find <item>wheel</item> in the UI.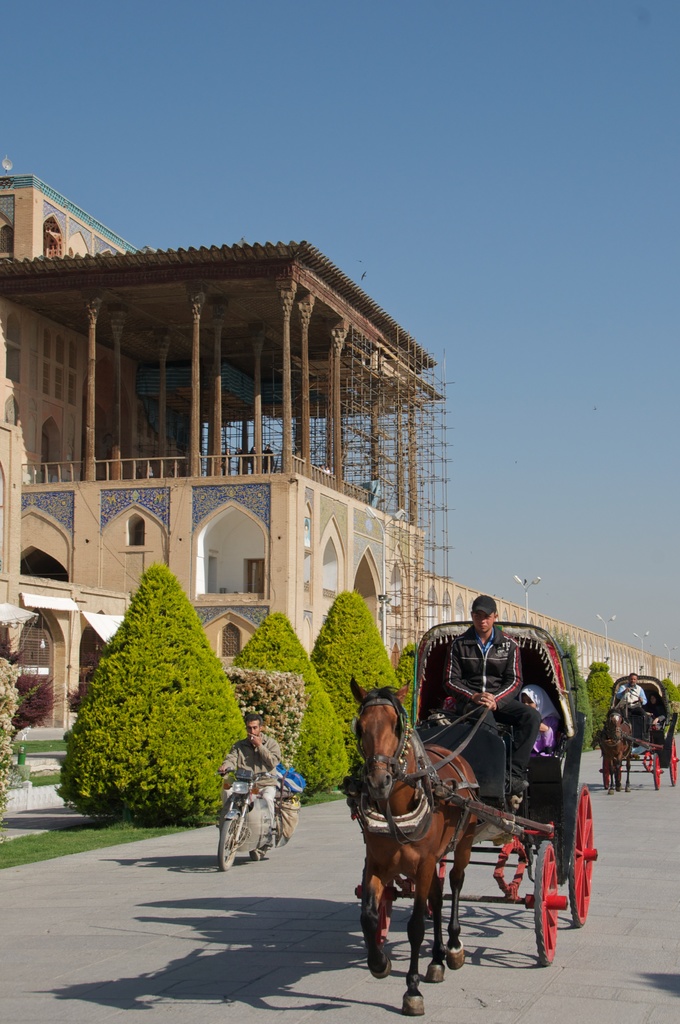
UI element at detection(563, 777, 600, 929).
